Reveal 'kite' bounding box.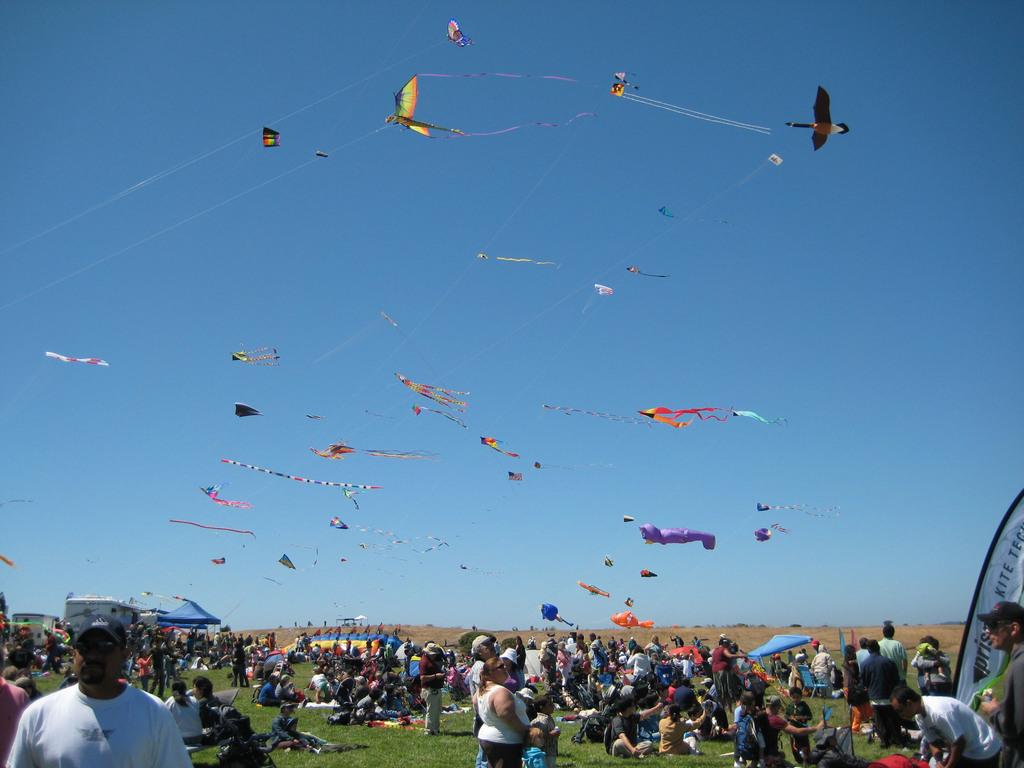
Revealed: {"left": 505, "top": 468, "right": 525, "bottom": 484}.
